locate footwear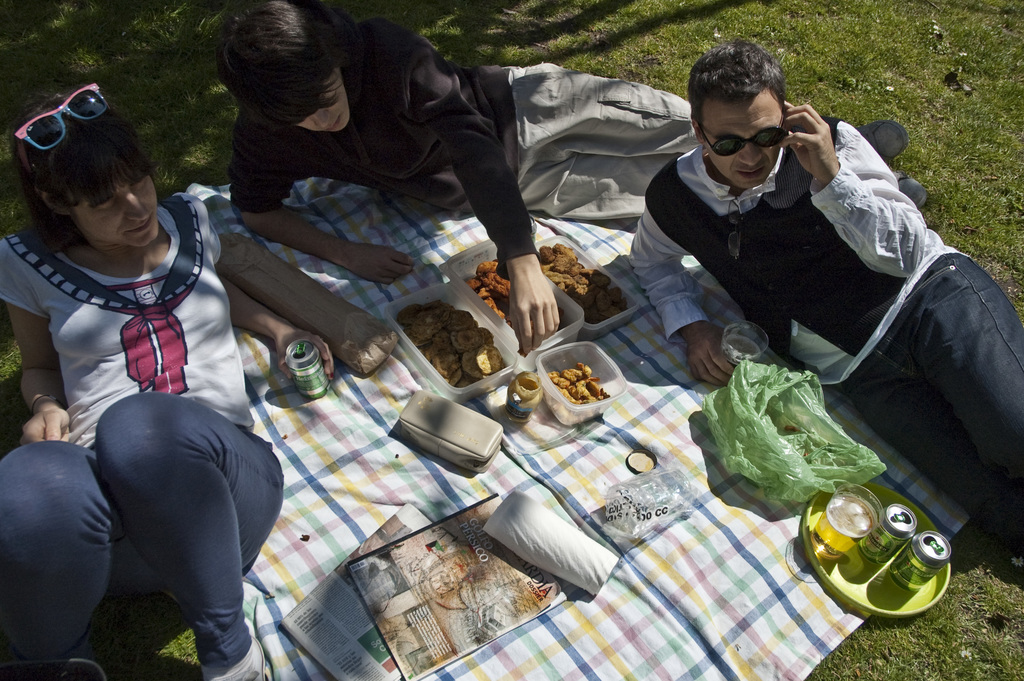
bbox=(855, 120, 909, 158)
